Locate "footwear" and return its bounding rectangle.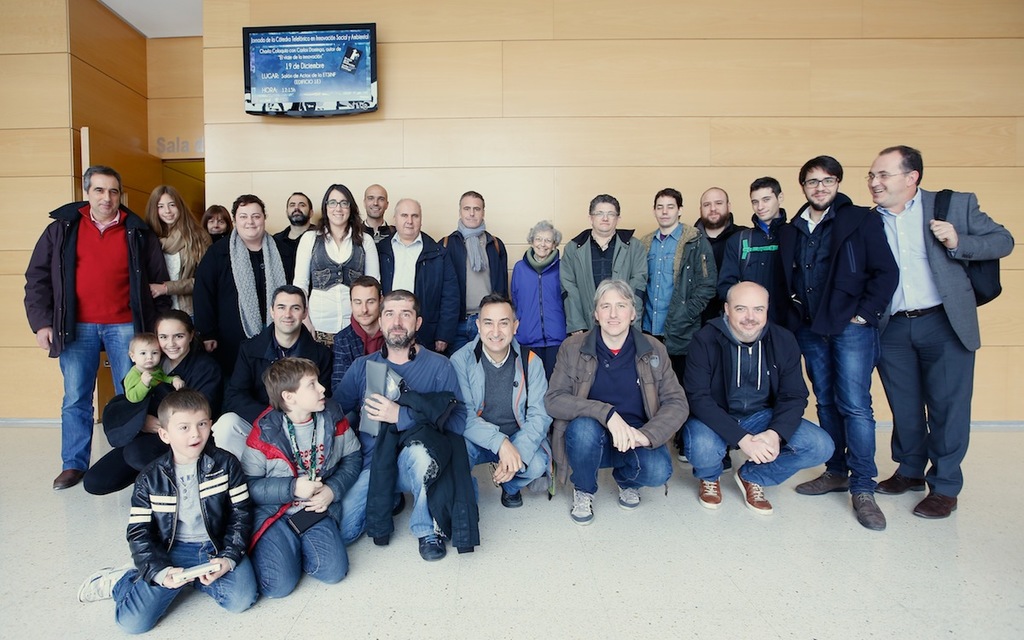
(left=698, top=477, right=723, bottom=509).
